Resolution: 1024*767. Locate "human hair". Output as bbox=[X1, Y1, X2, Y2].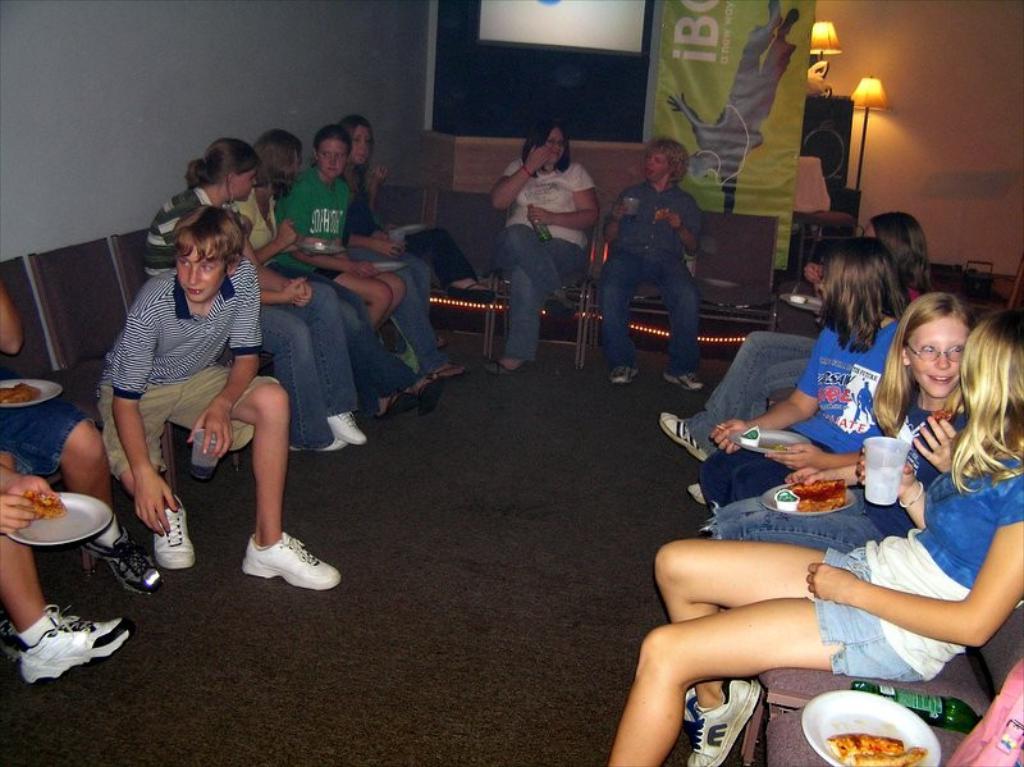
bbox=[640, 134, 689, 183].
